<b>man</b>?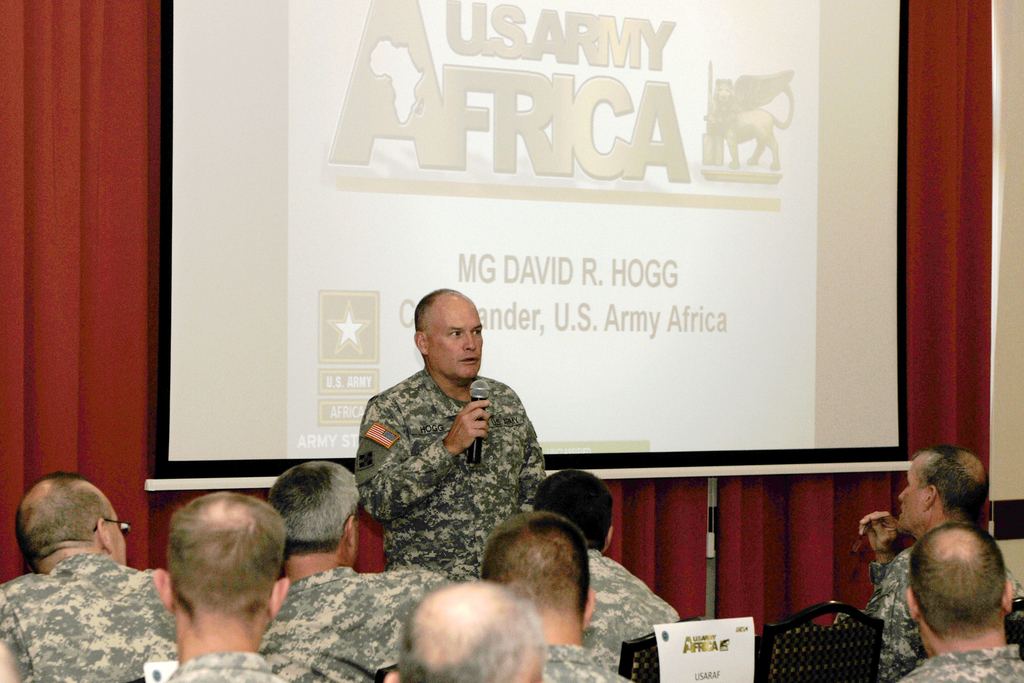
bbox(515, 472, 684, 682)
